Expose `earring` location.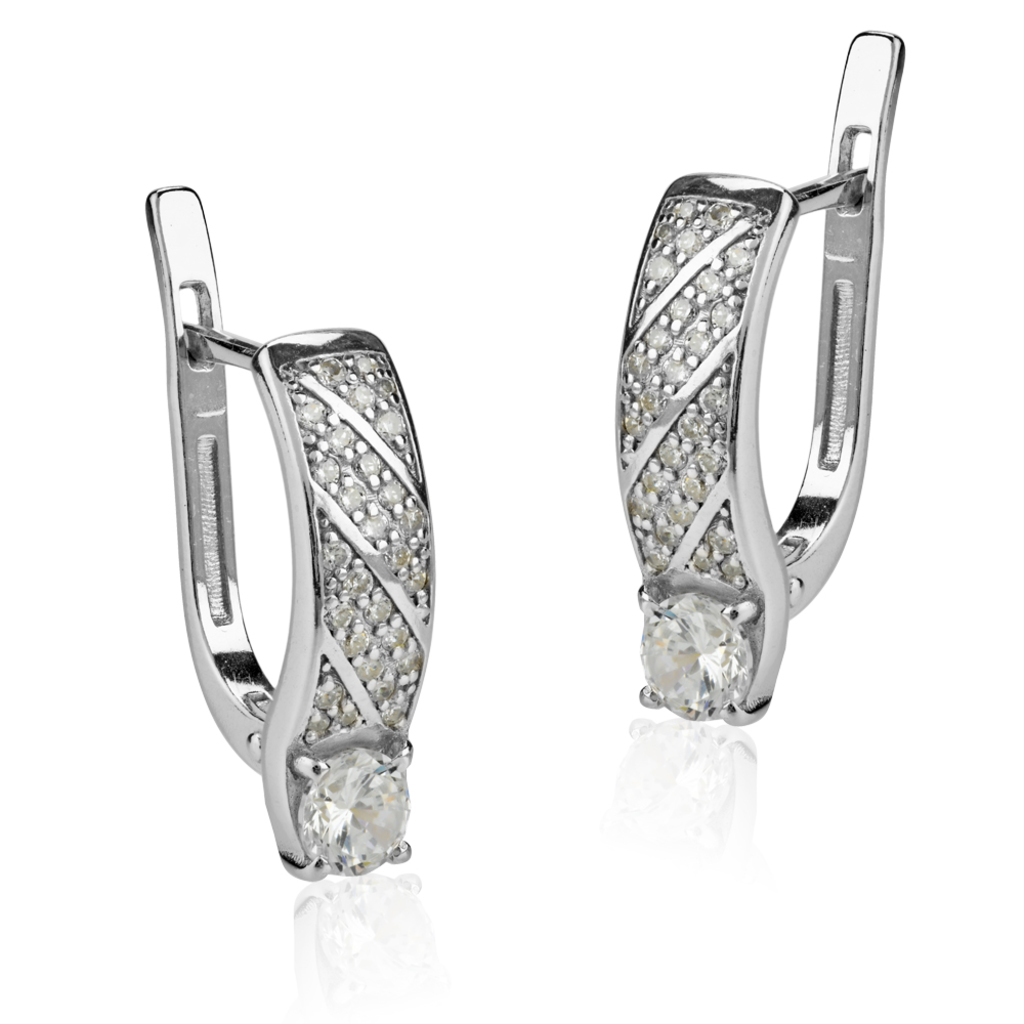
Exposed at x1=603 y1=24 x2=905 y2=726.
